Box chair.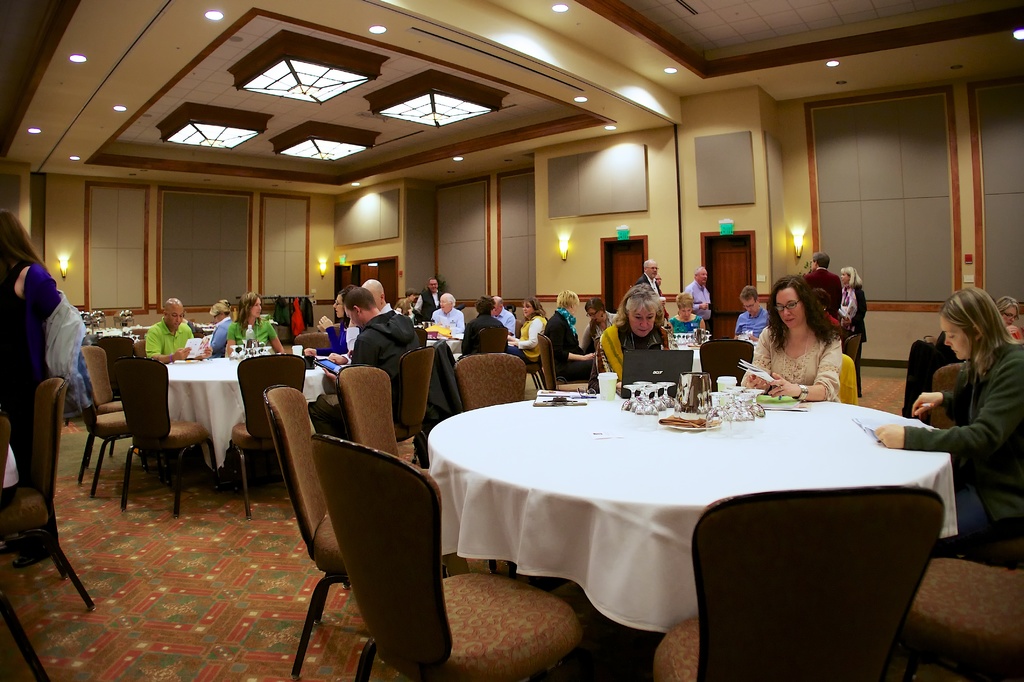
select_region(115, 352, 220, 523).
